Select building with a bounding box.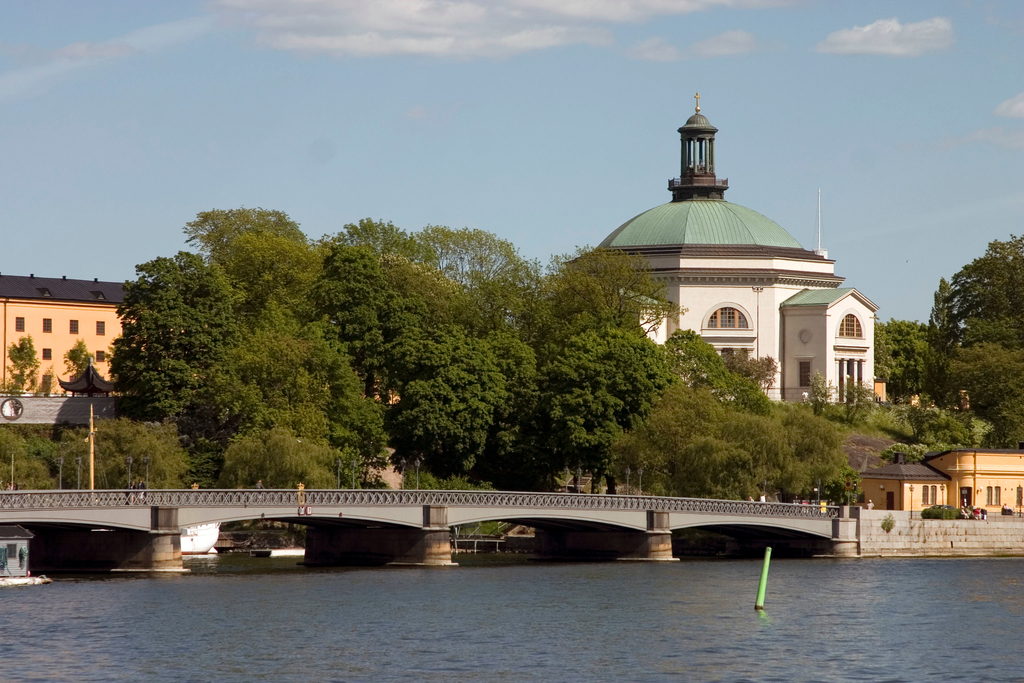
bbox=(565, 94, 876, 410).
